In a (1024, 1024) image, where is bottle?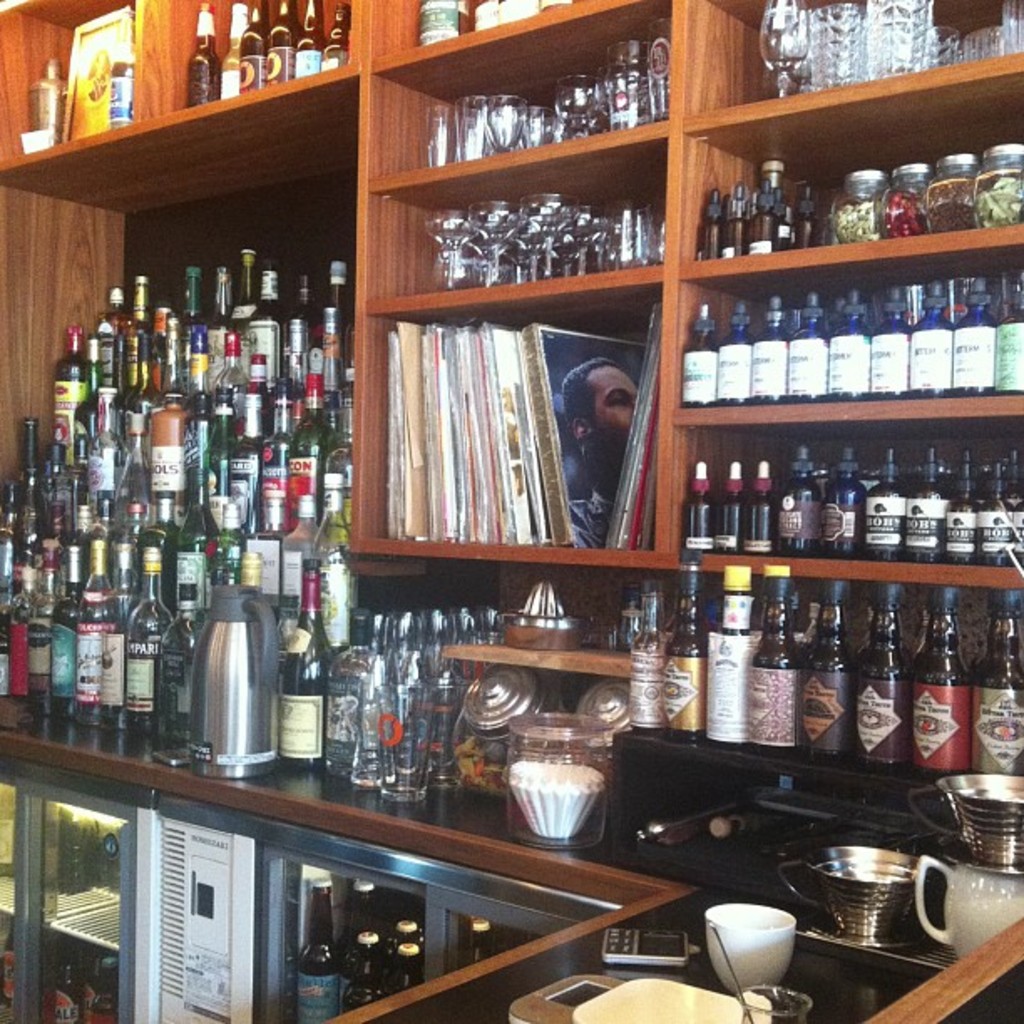
959,589,1014,786.
